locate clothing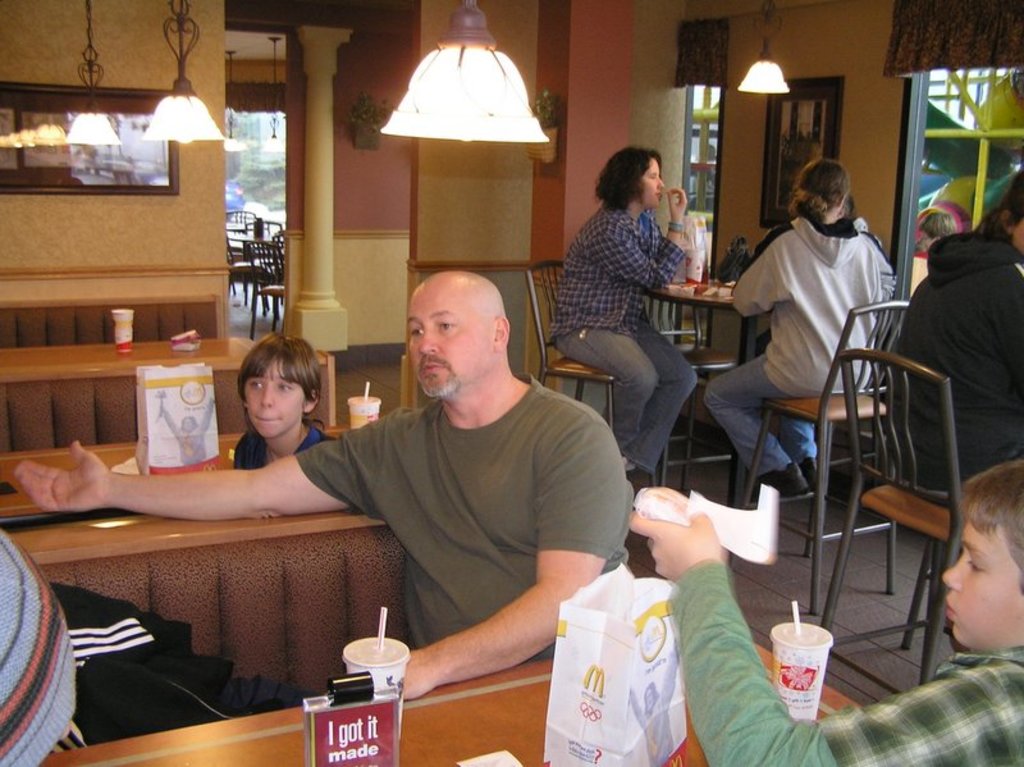
select_region(914, 196, 1023, 467)
